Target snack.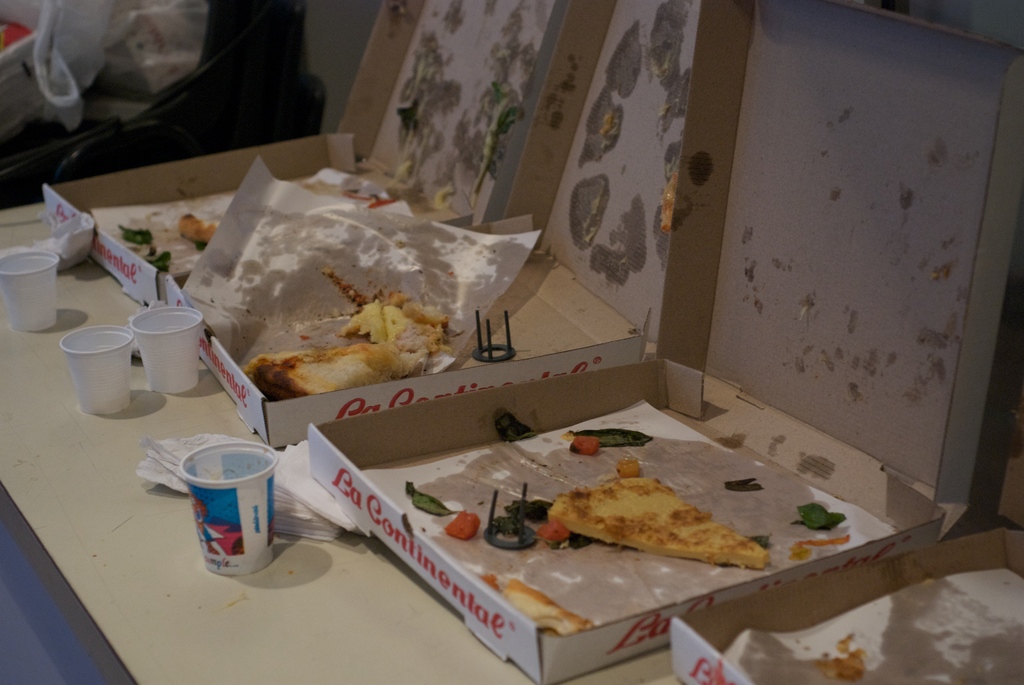
Target region: bbox=(495, 579, 599, 637).
